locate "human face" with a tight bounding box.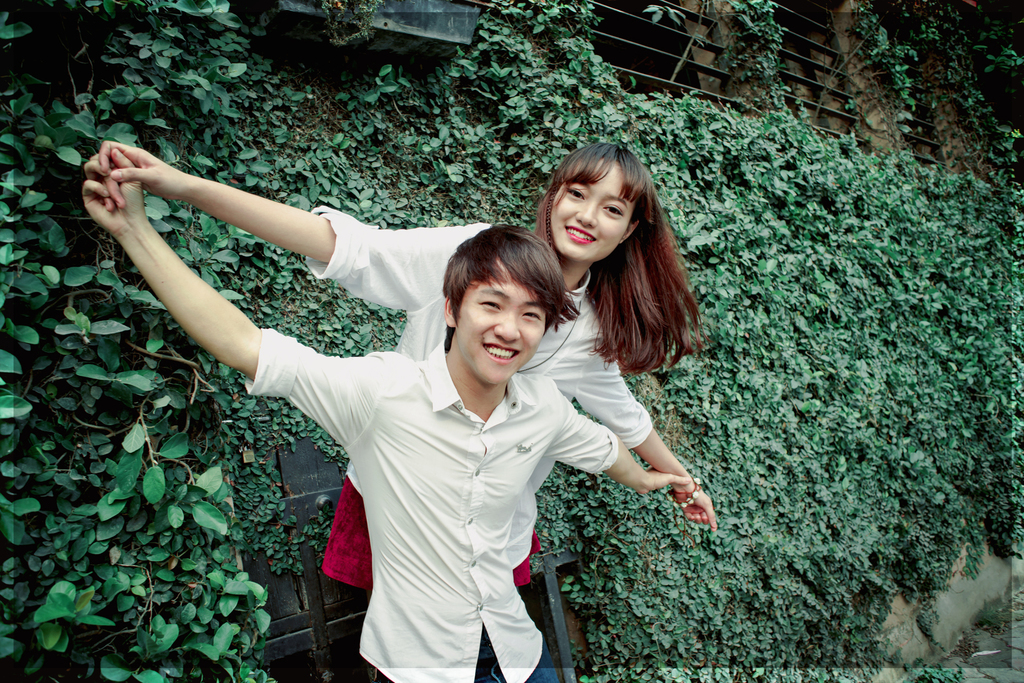
[452,258,544,388].
